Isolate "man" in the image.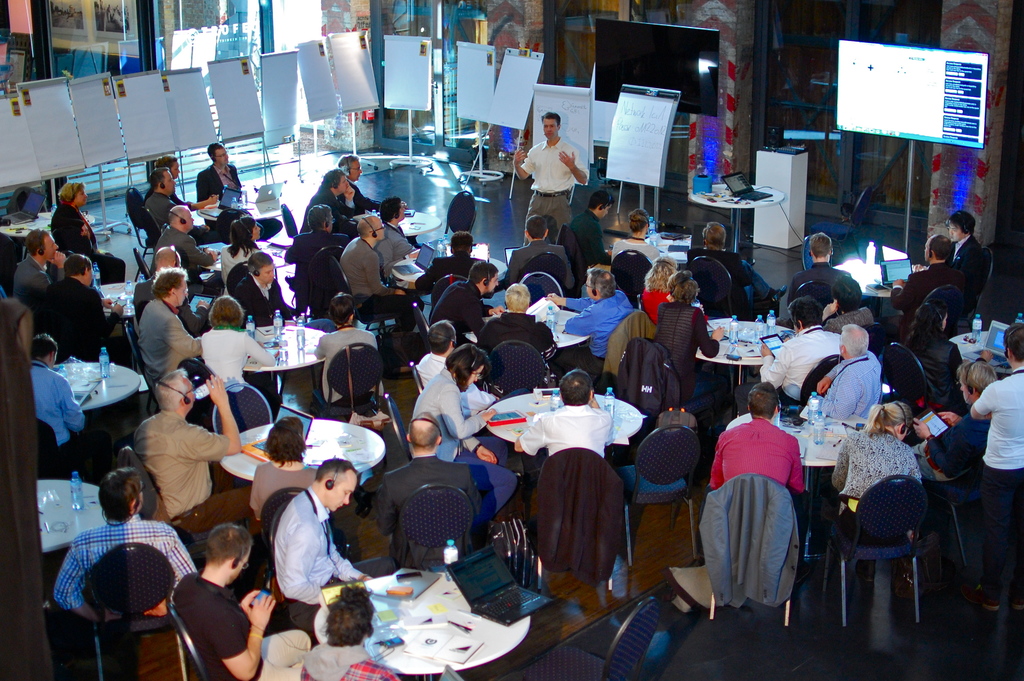
Isolated region: 172 525 312 680.
